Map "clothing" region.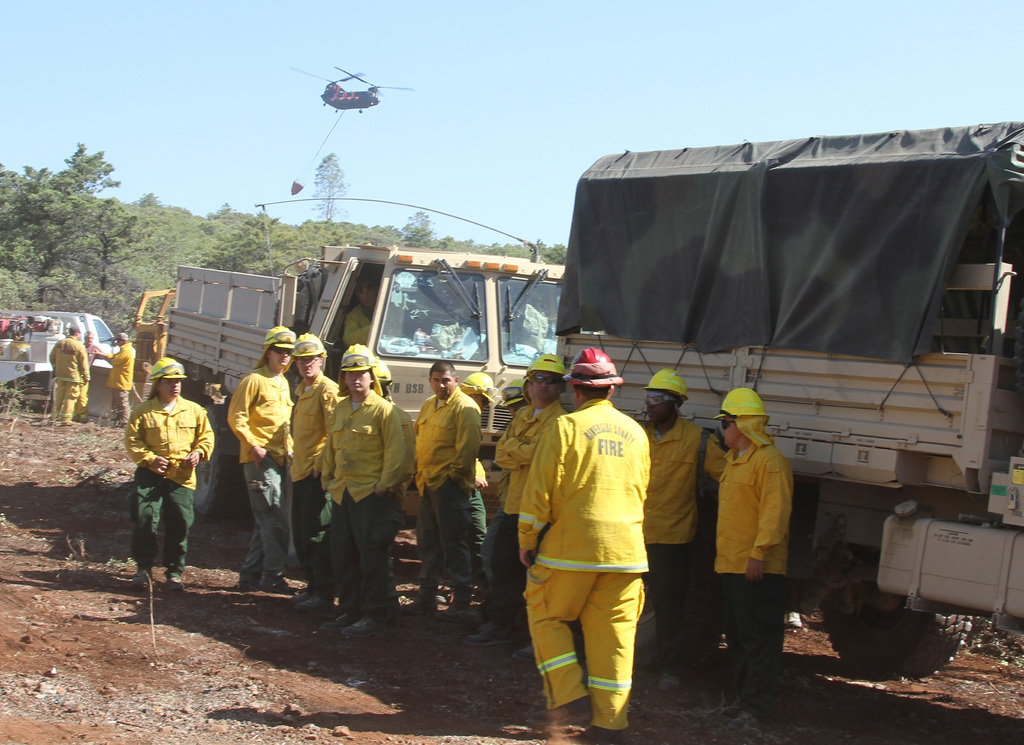
Mapped to (x1=109, y1=340, x2=134, y2=417).
